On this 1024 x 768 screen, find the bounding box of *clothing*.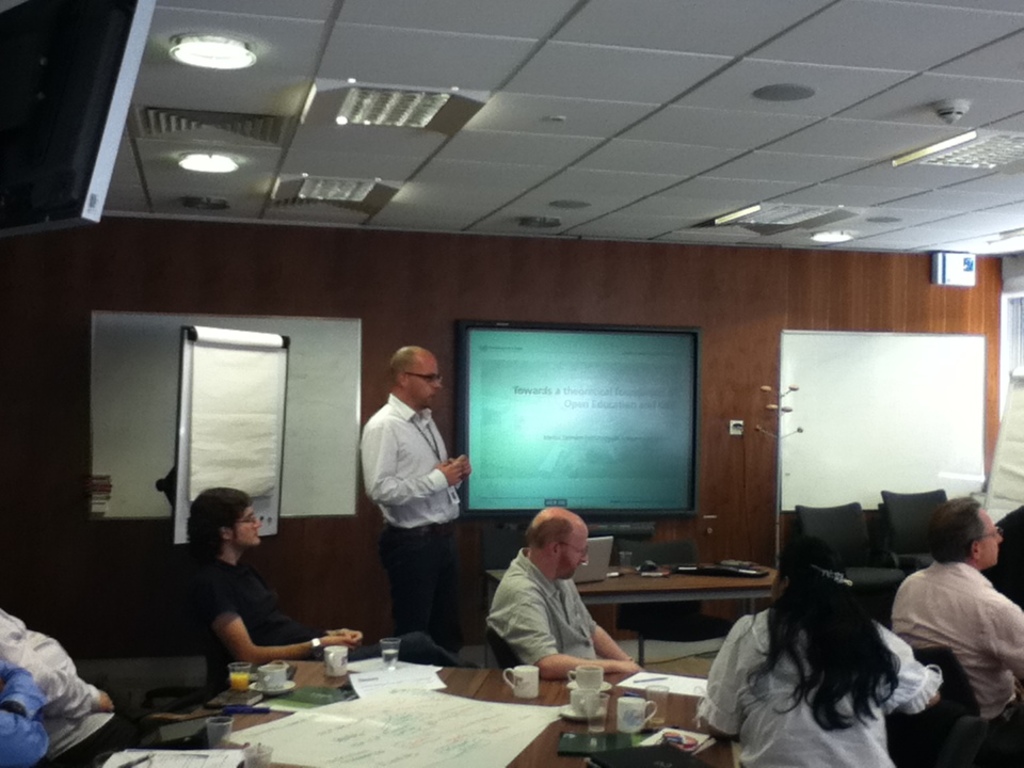
Bounding box: <bbox>889, 557, 1023, 755</bbox>.
